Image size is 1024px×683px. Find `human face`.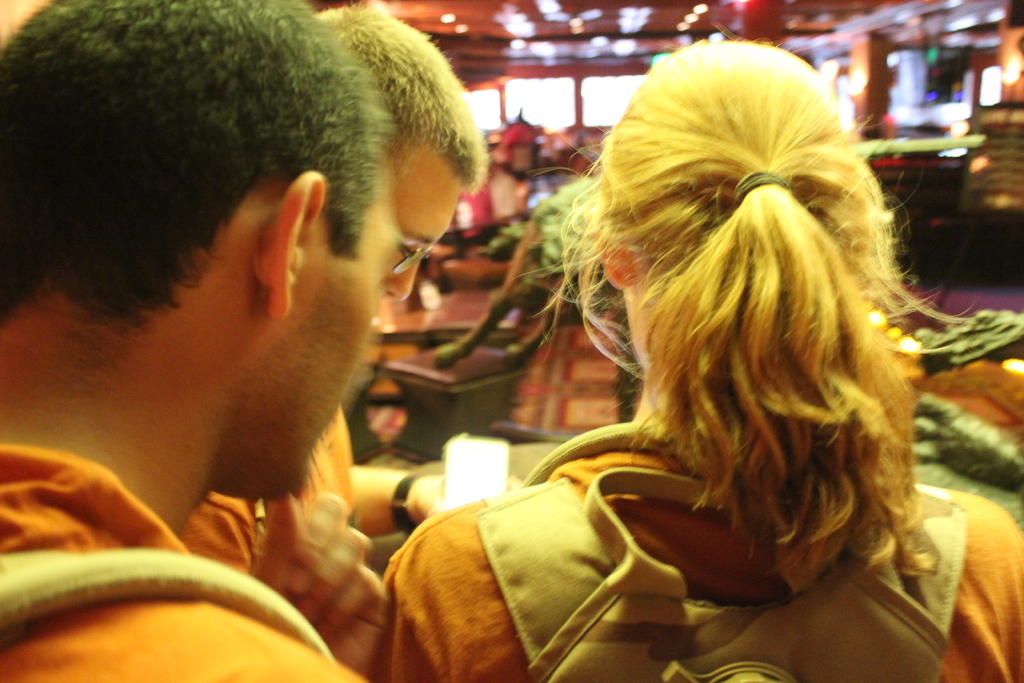
274 177 405 505.
